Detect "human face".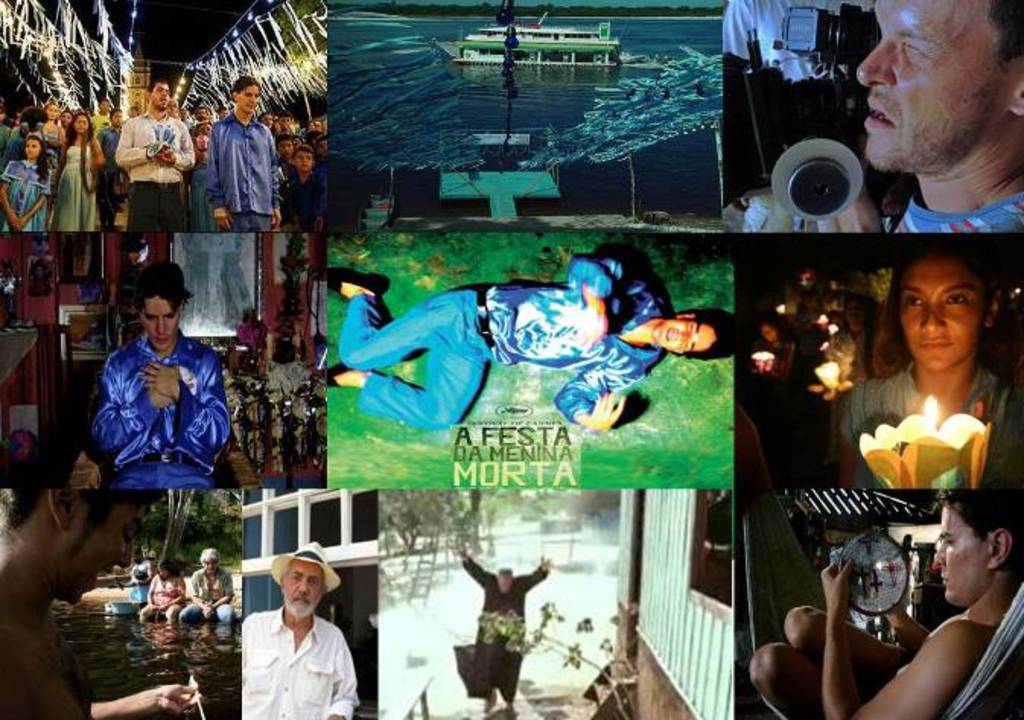
Detected at locate(858, 2, 1003, 169).
